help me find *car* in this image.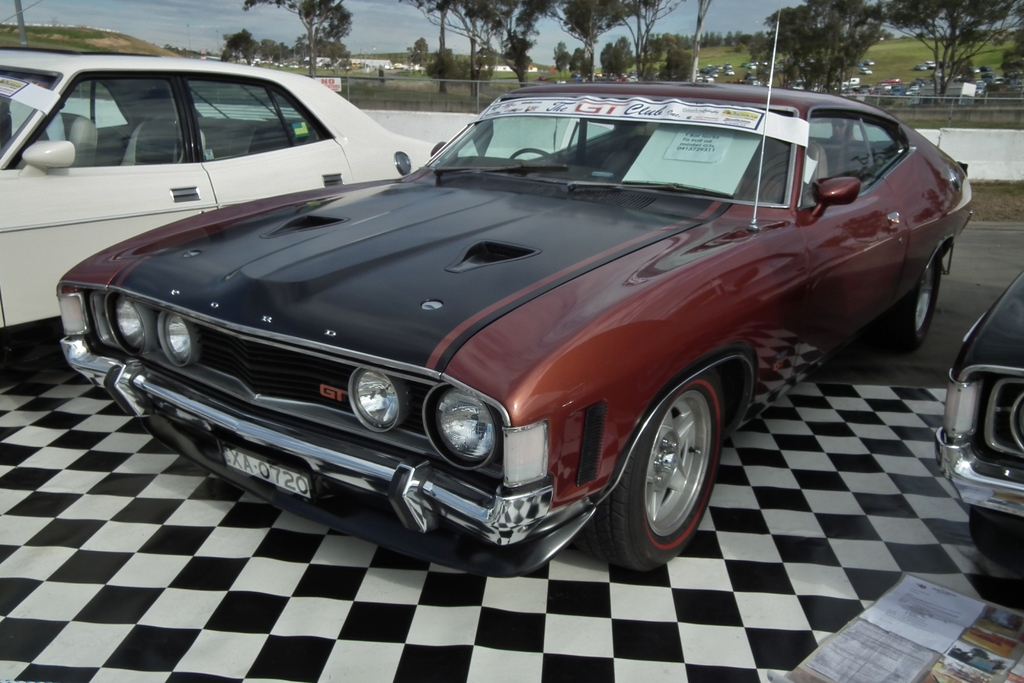
Found it: 51/82/977/577.
